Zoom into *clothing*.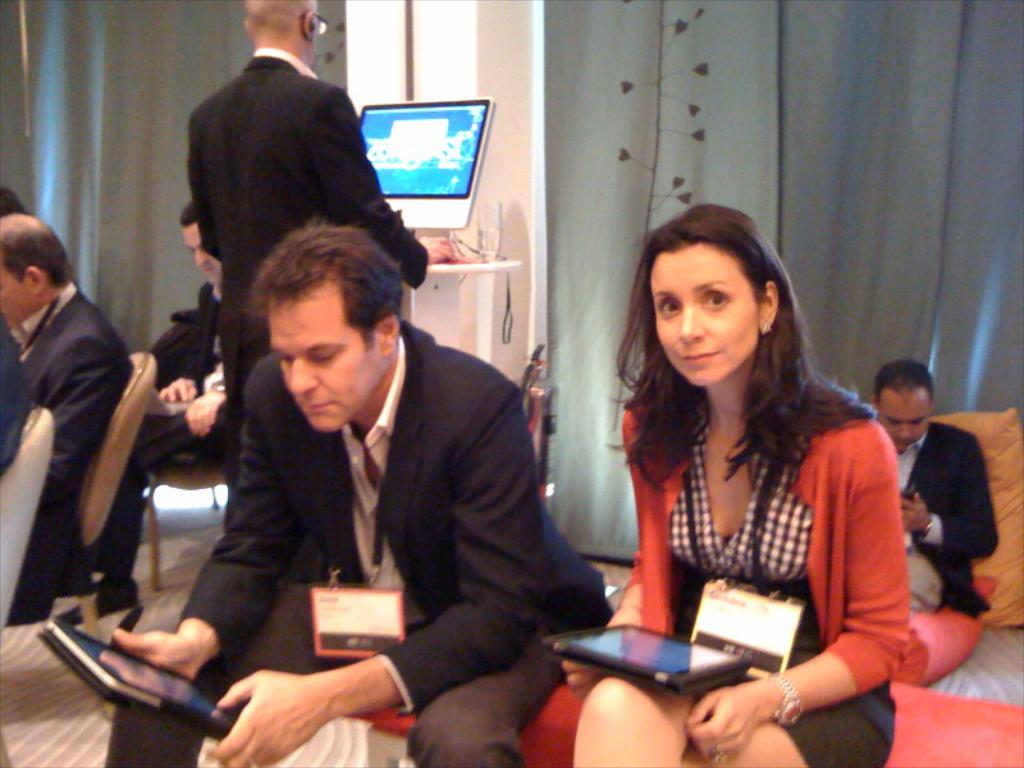
Zoom target: Rect(902, 413, 995, 622).
